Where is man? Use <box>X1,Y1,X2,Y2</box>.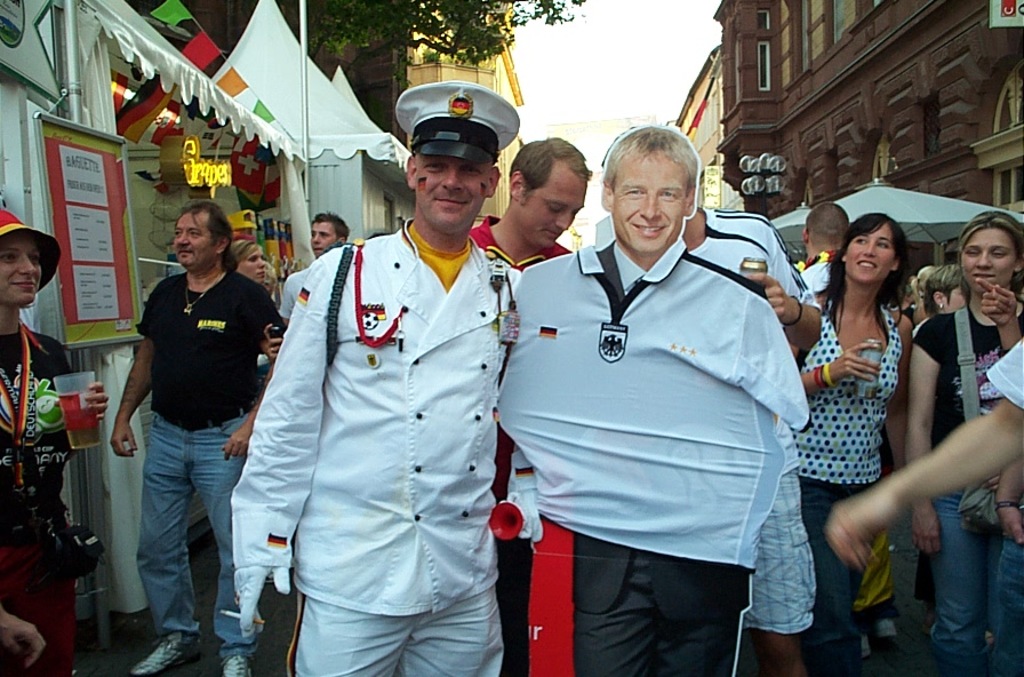
<box>219,75,520,676</box>.
